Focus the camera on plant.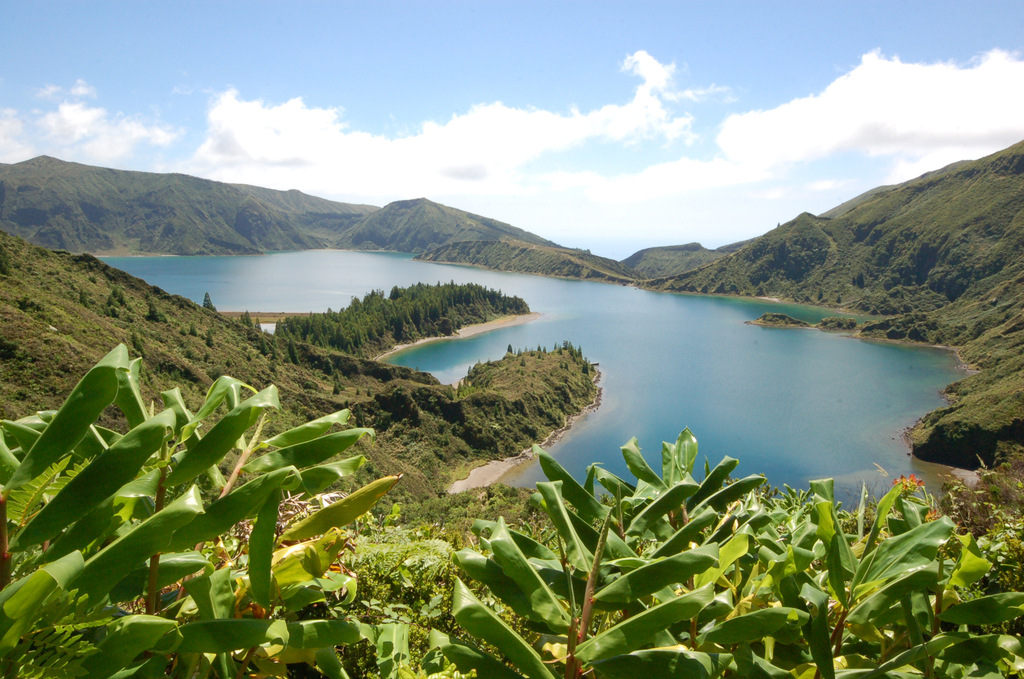
Focus region: pyautogui.locateOnScreen(3, 331, 423, 648).
